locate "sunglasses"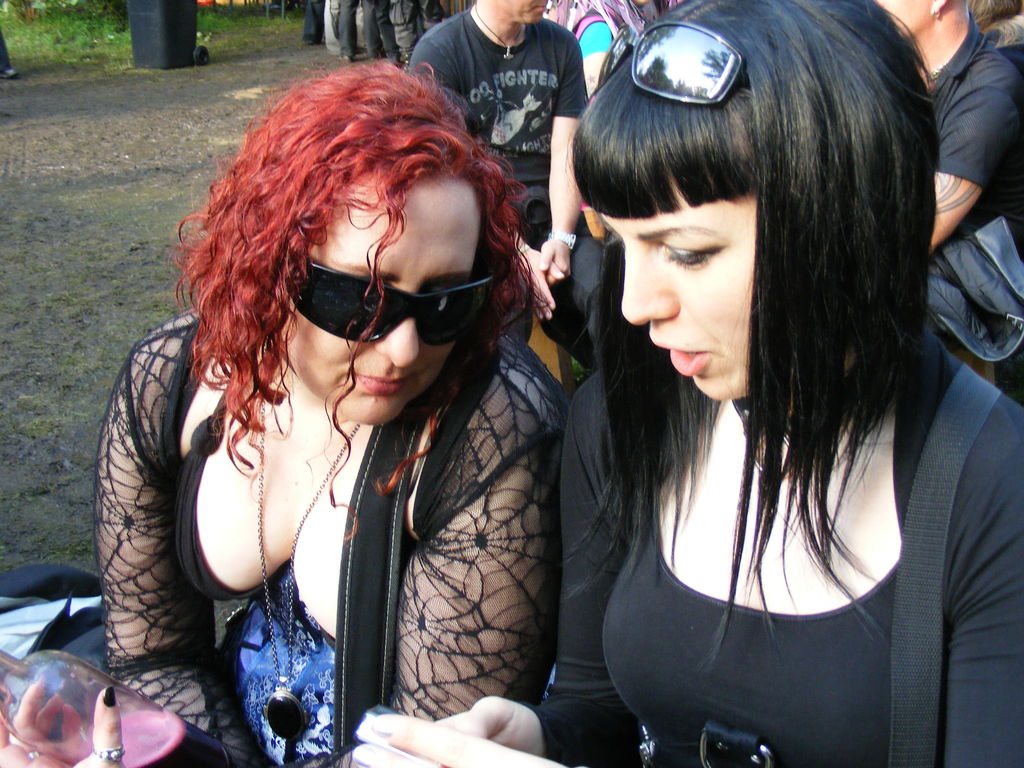
box(596, 19, 746, 104)
